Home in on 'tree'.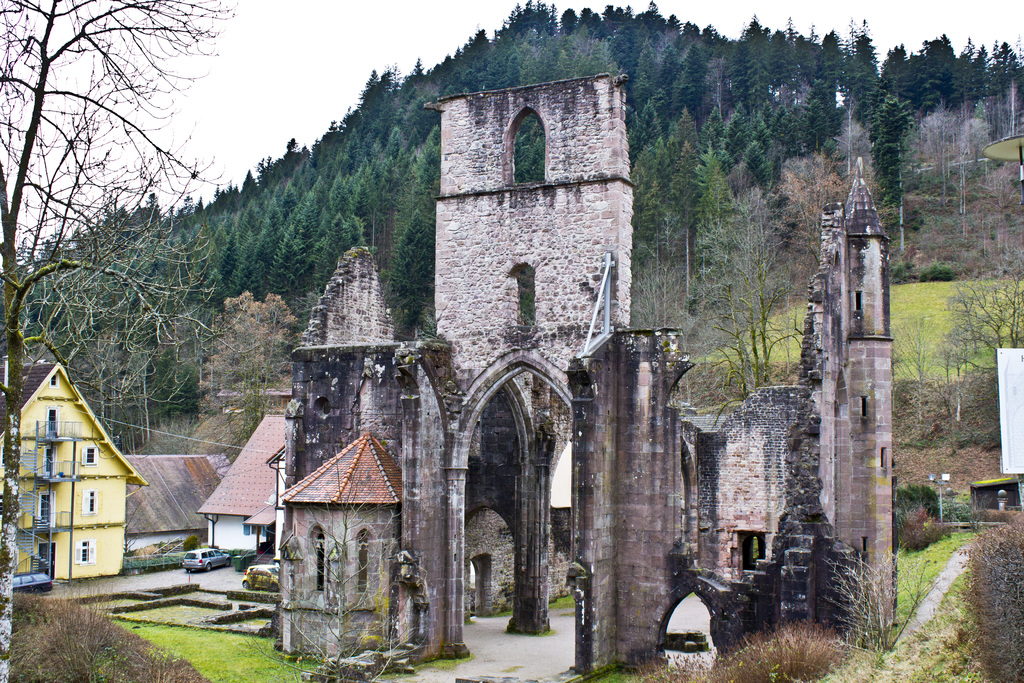
Homed in at 886/315/949/431.
